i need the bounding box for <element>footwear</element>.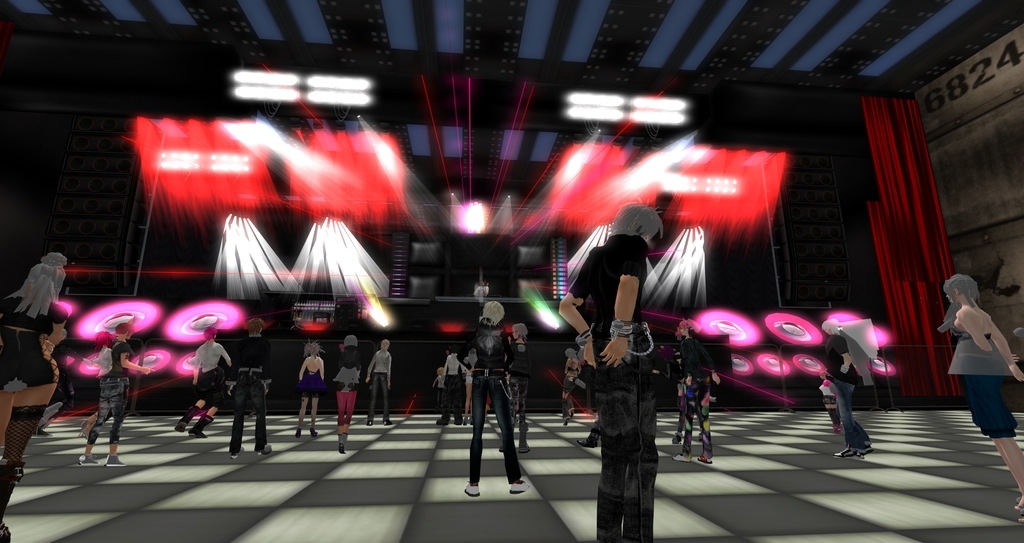
Here it is: (left=187, top=428, right=205, bottom=439).
